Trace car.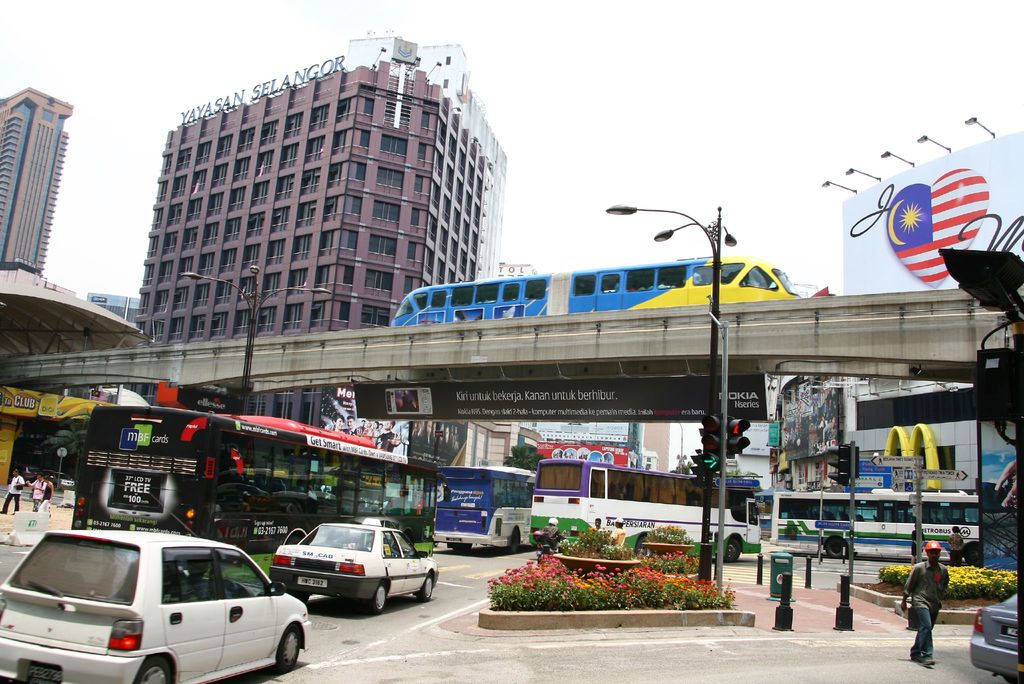
Traced to 0,530,307,683.
